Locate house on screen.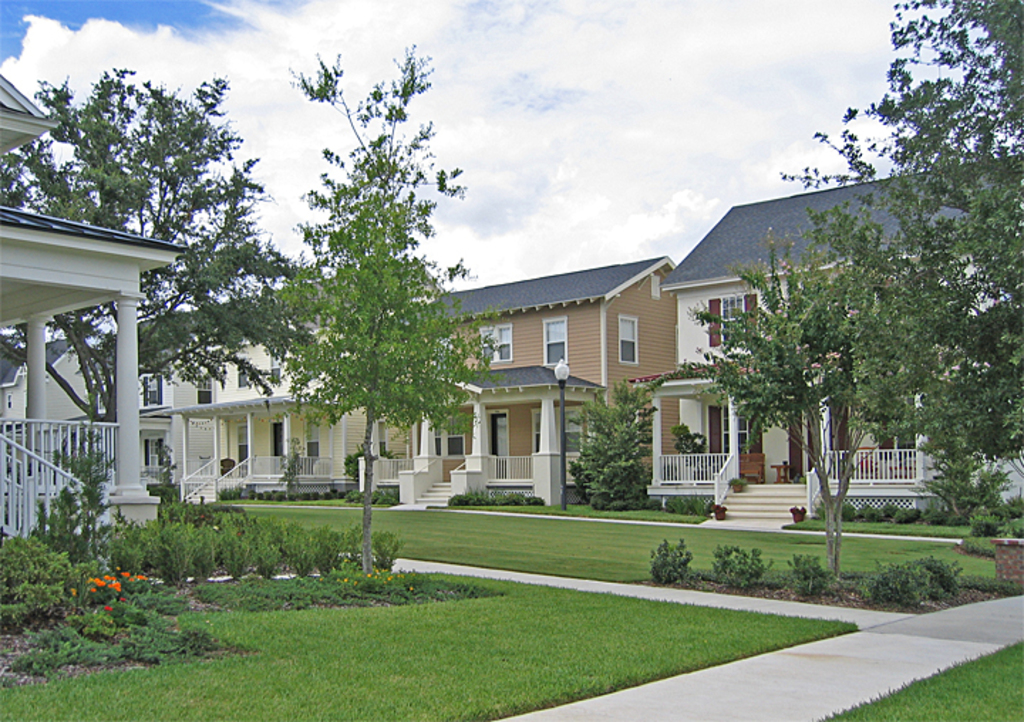
On screen at detection(658, 148, 1023, 520).
